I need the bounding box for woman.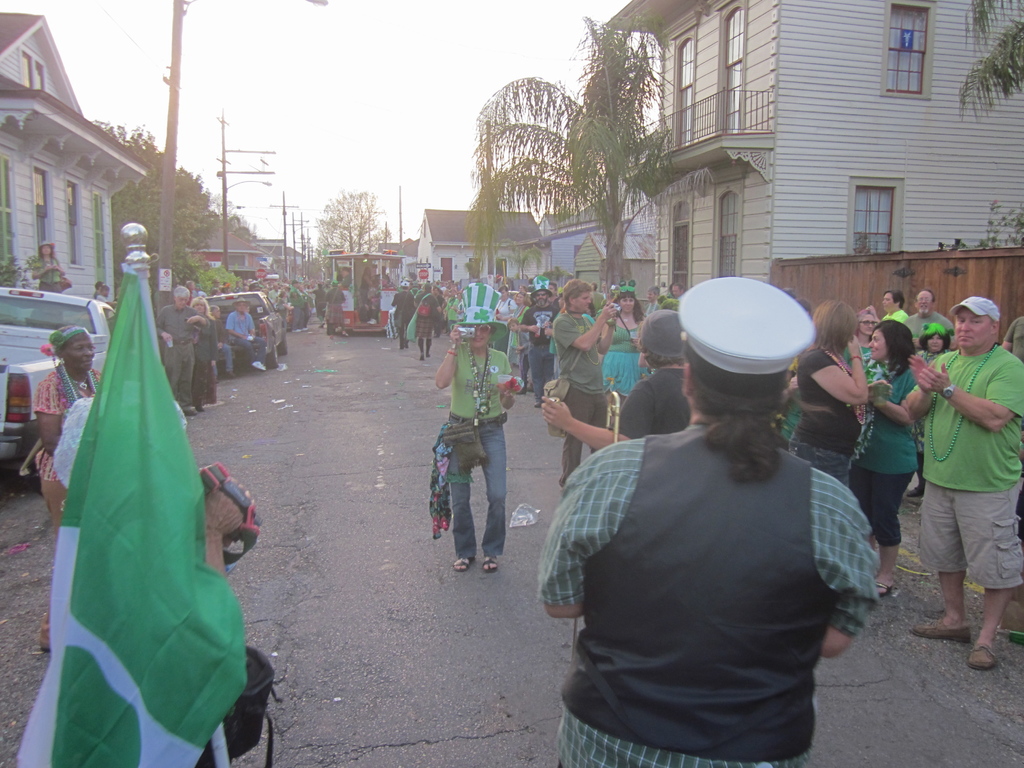
Here it is: x1=851, y1=315, x2=923, y2=595.
